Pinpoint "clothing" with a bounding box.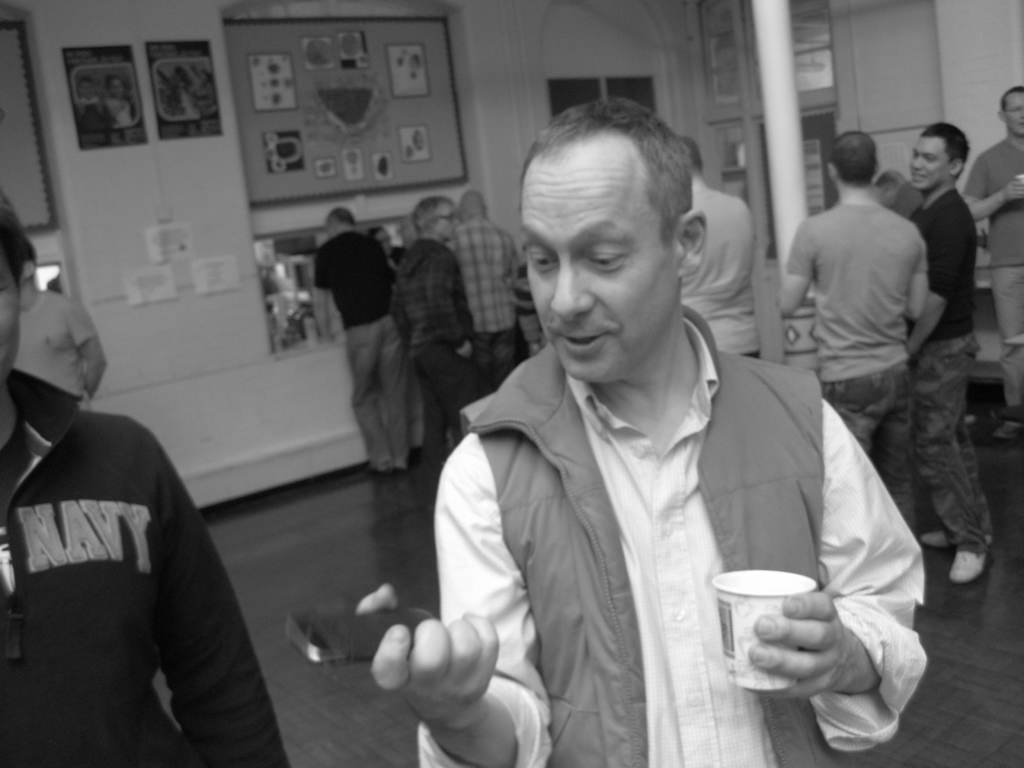
region(3, 344, 292, 766).
